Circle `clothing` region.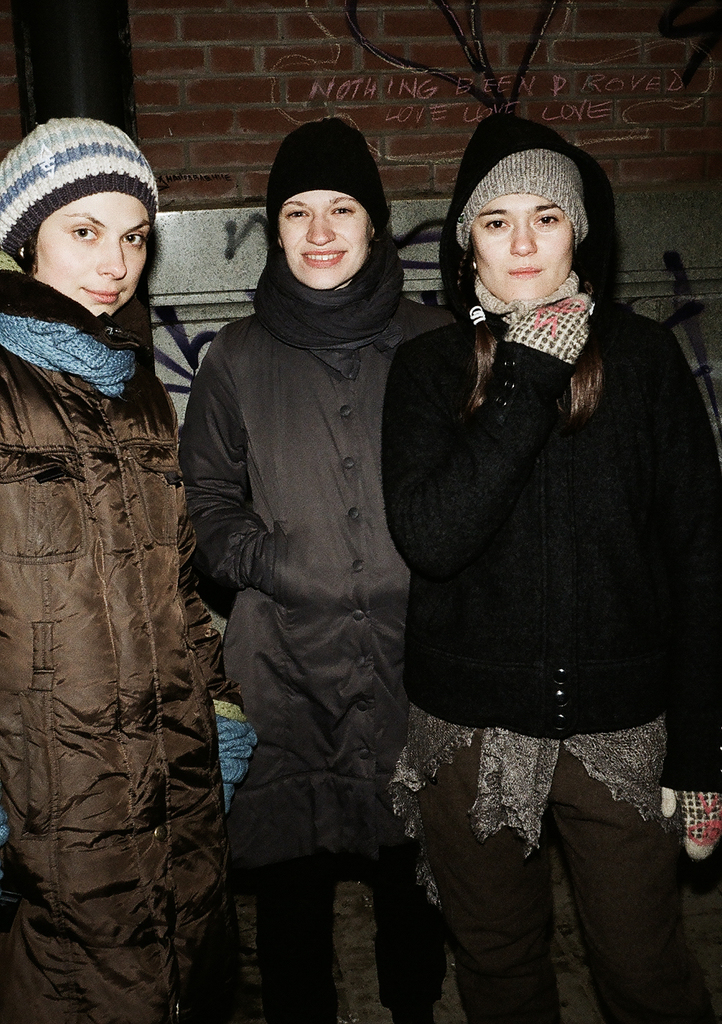
Region: left=4, top=157, right=226, bottom=1020.
